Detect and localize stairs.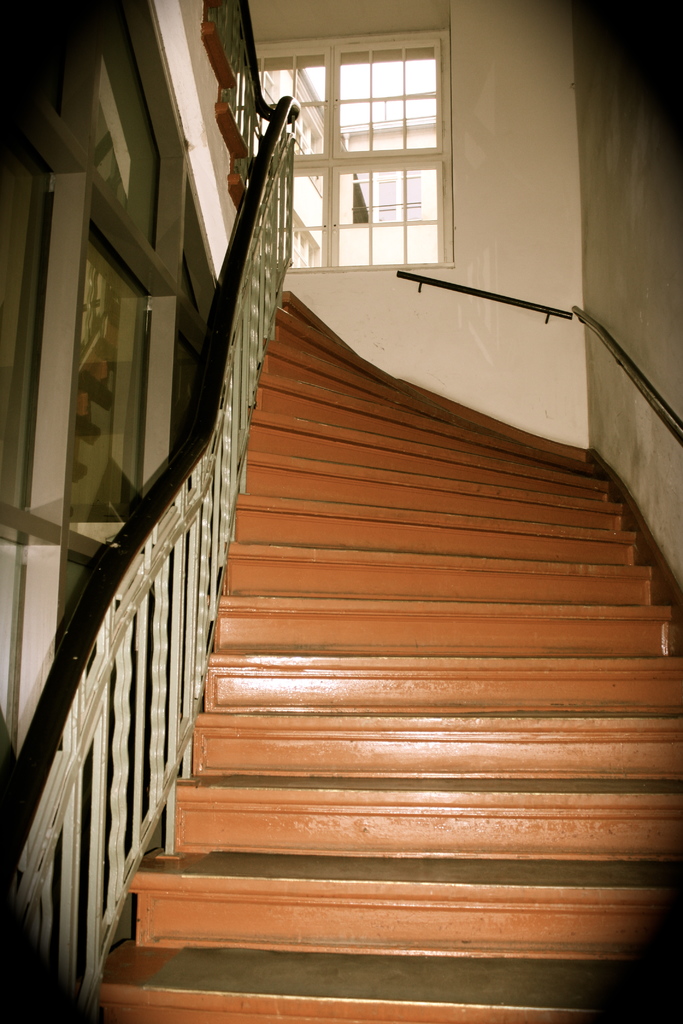
Localized at 94:288:682:1023.
